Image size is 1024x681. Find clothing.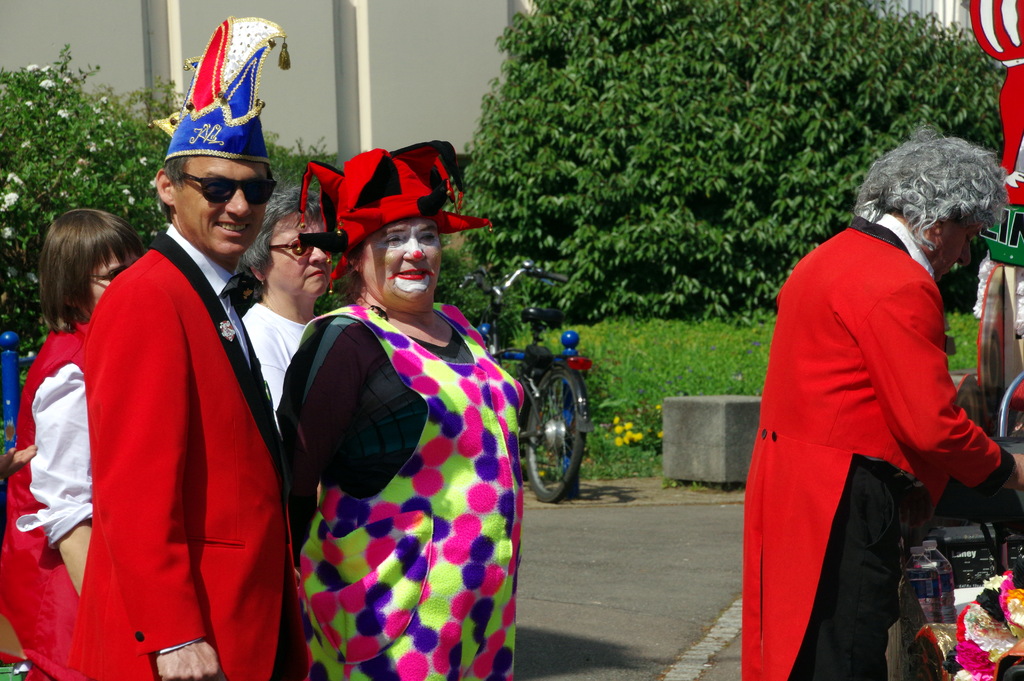
[61,225,316,678].
